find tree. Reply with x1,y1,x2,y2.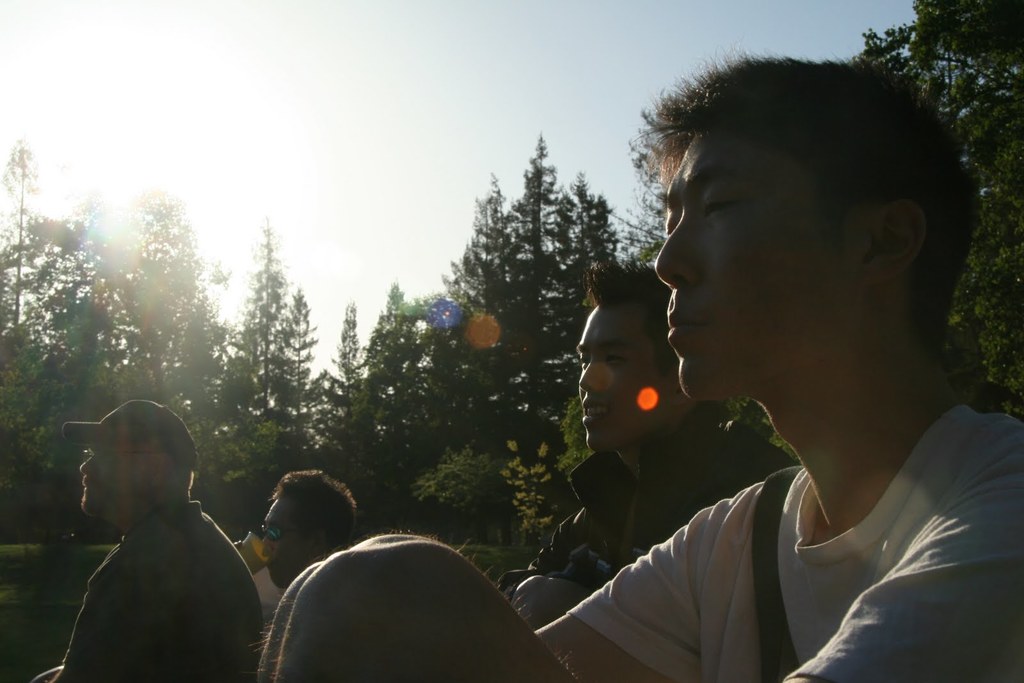
893,0,1023,250.
